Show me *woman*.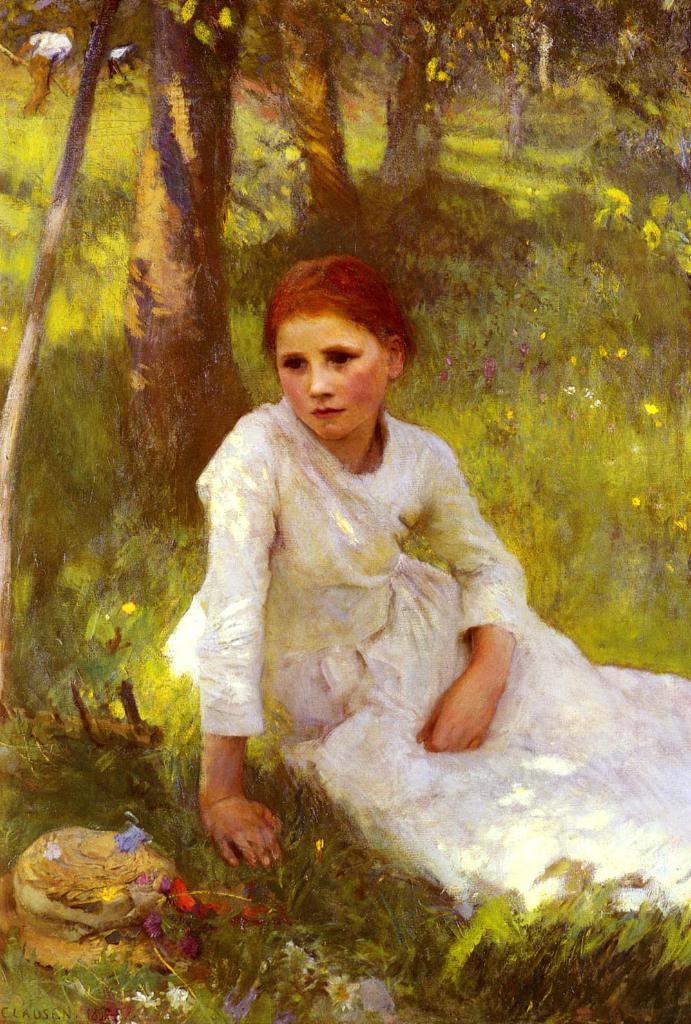
*woman* is here: locate(164, 249, 690, 910).
